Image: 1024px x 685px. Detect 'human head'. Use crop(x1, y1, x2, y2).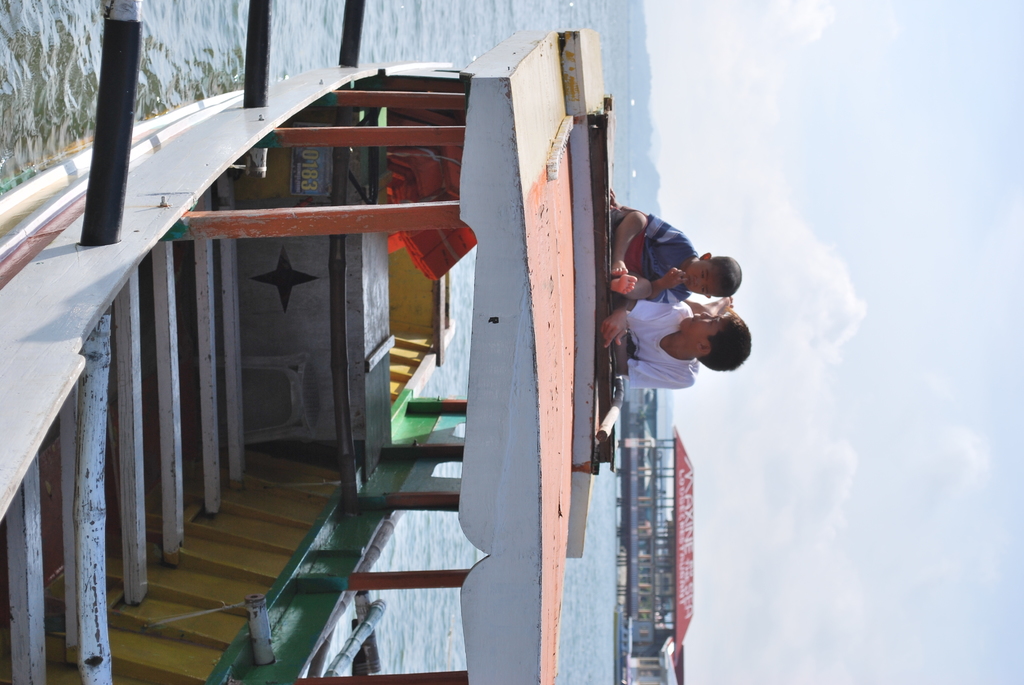
crop(672, 286, 750, 369).
